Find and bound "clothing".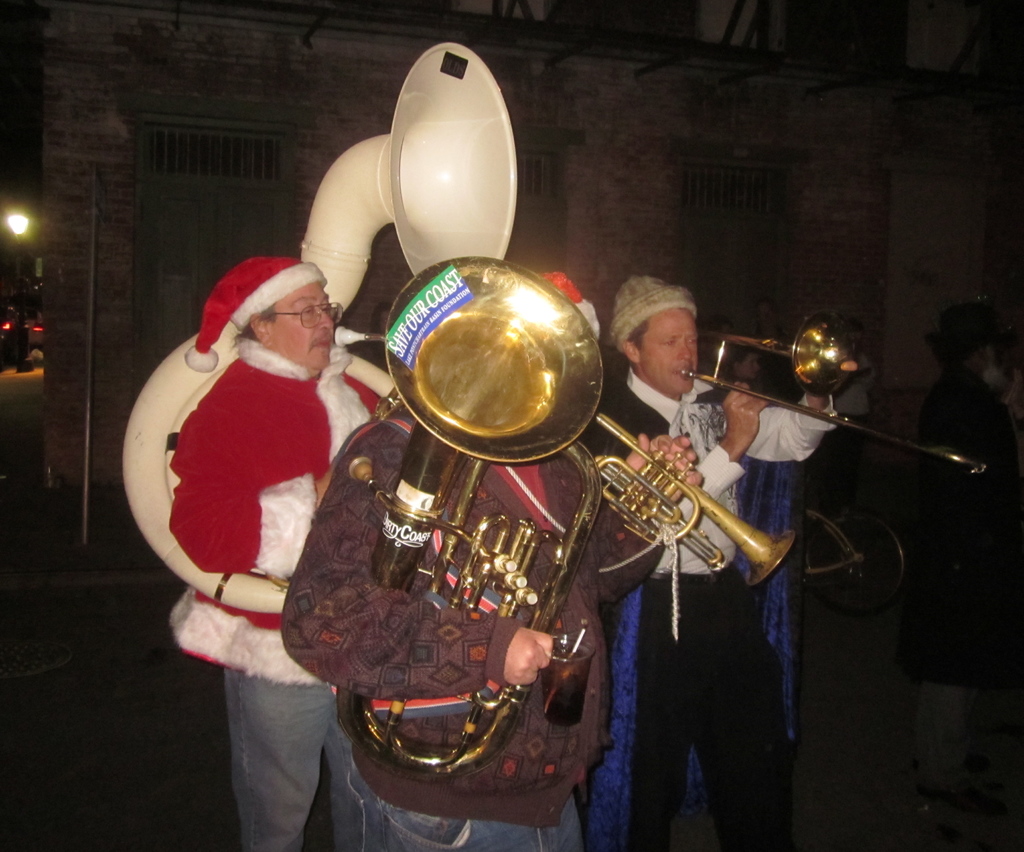
Bound: {"x1": 581, "y1": 359, "x2": 833, "y2": 851}.
